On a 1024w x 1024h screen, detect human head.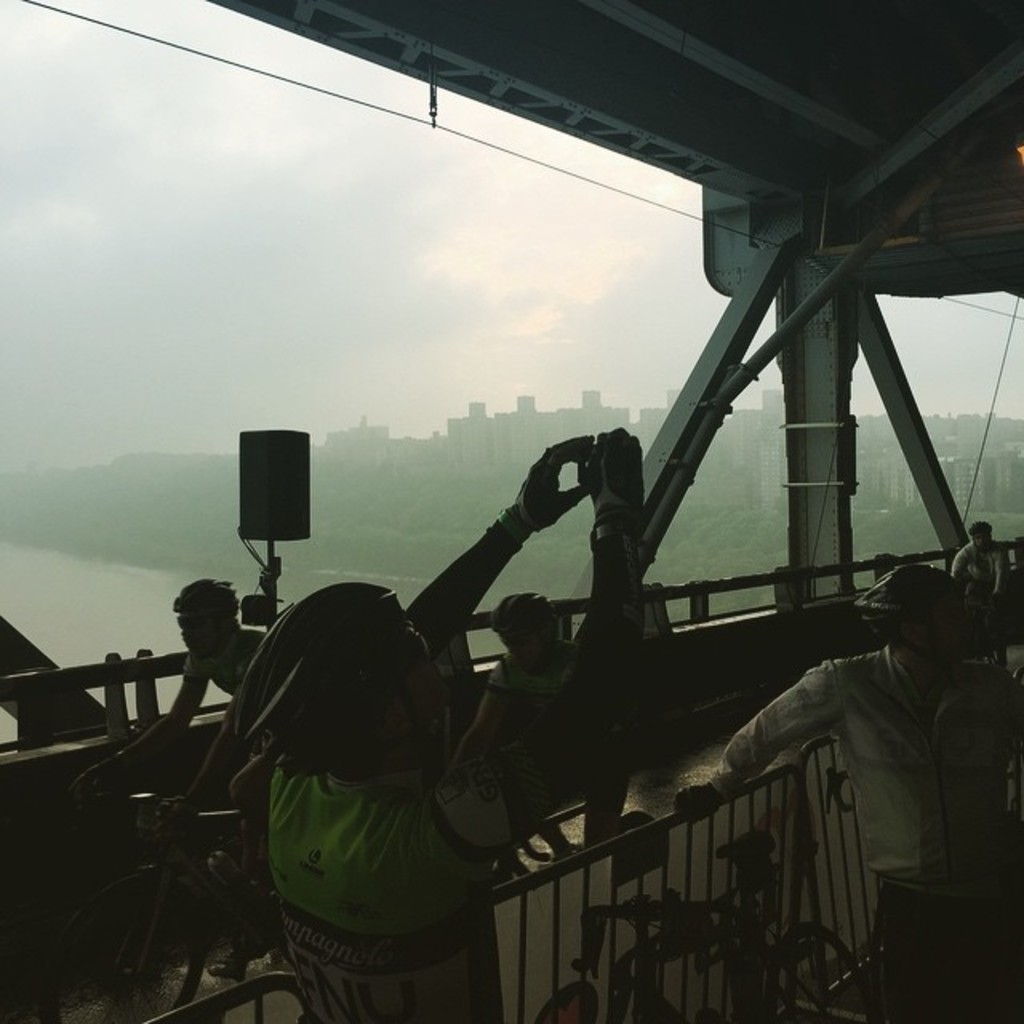
867:563:970:662.
